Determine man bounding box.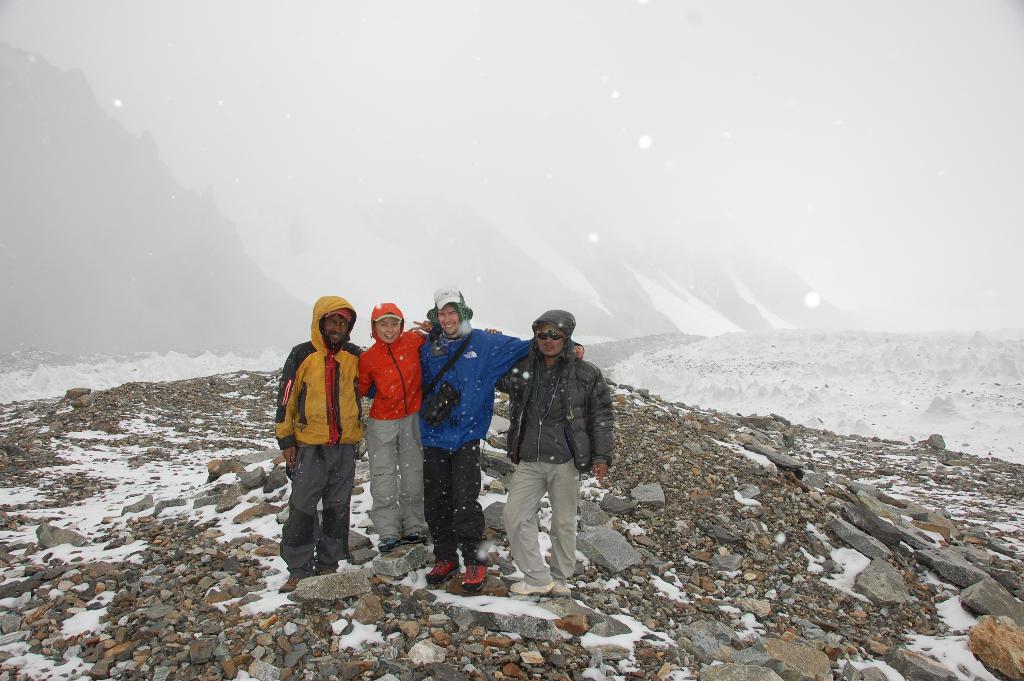
Determined: 417,286,585,597.
